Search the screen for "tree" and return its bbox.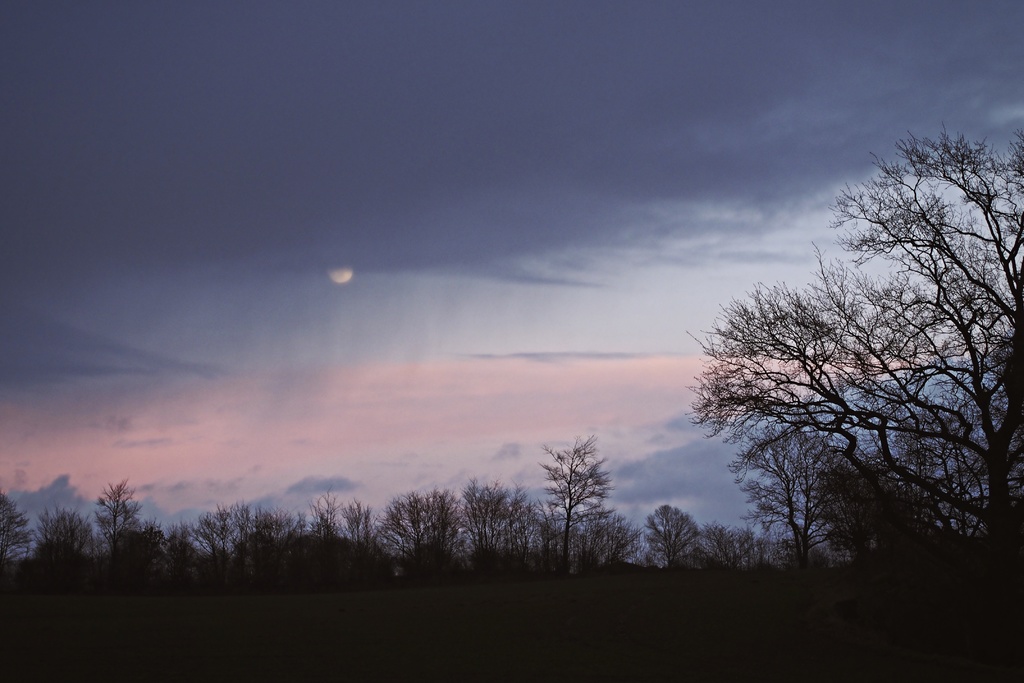
Found: <box>92,480,143,567</box>.
